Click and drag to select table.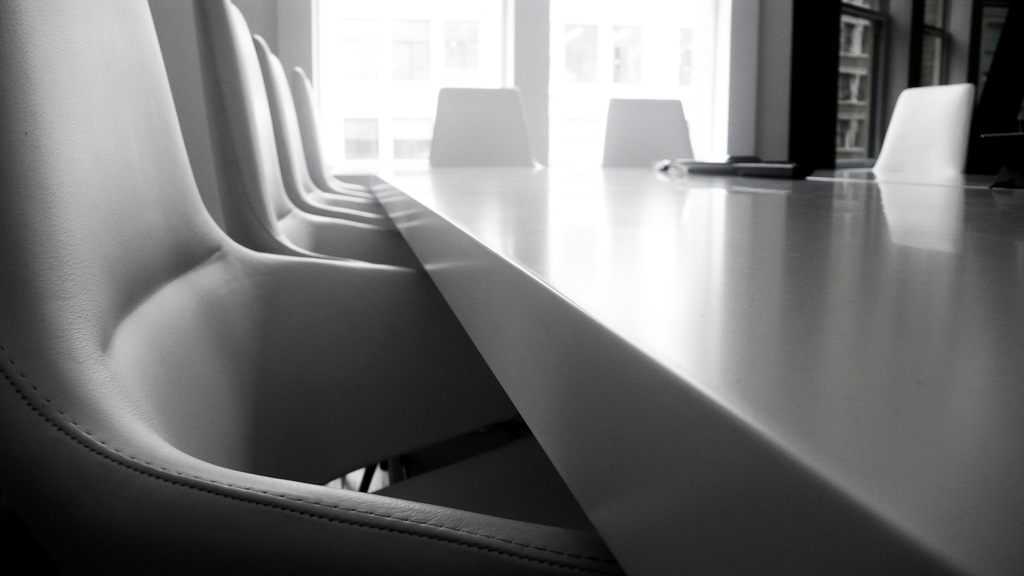
Selection: crop(358, 157, 1023, 575).
